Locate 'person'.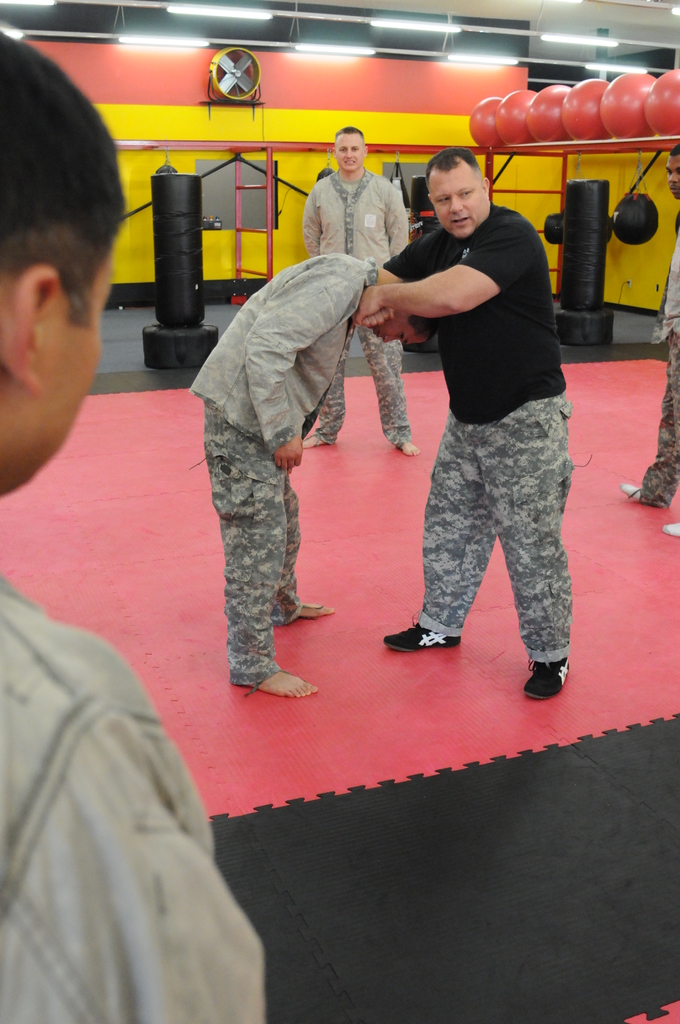
Bounding box: 348:148:570:701.
